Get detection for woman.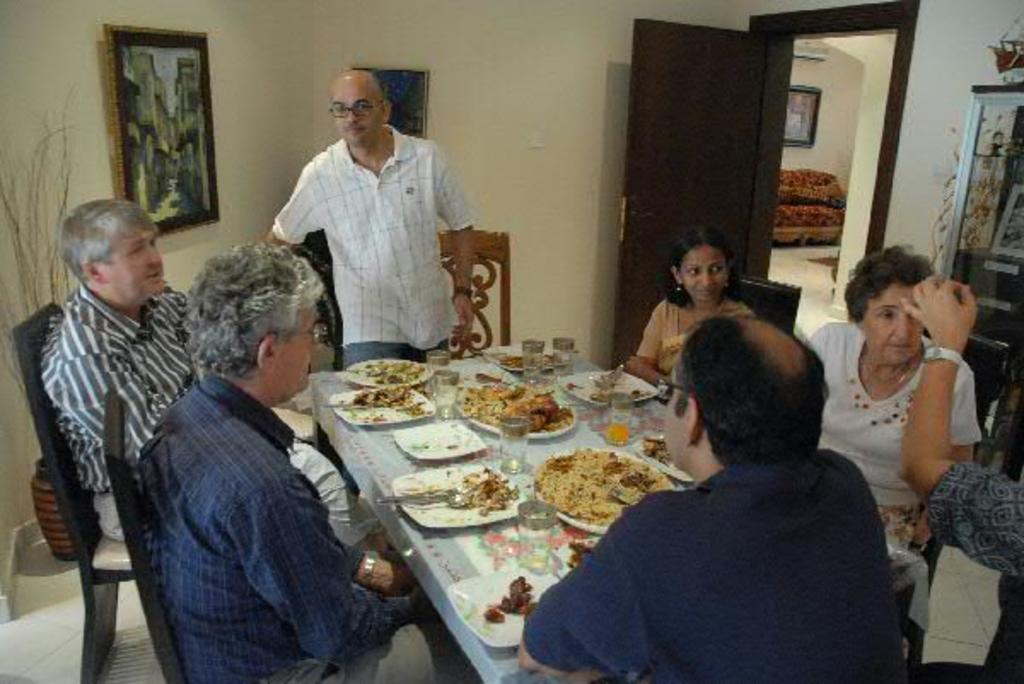
Detection: rect(901, 275, 1022, 682).
